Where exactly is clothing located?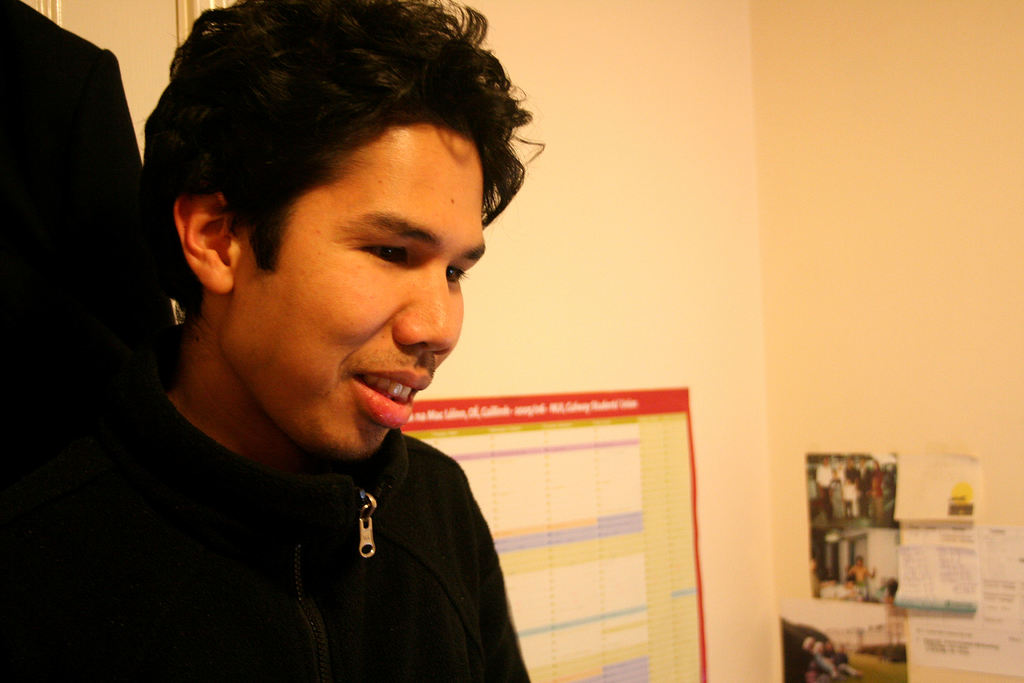
Its bounding box is pyautogui.locateOnScreen(874, 582, 893, 604).
